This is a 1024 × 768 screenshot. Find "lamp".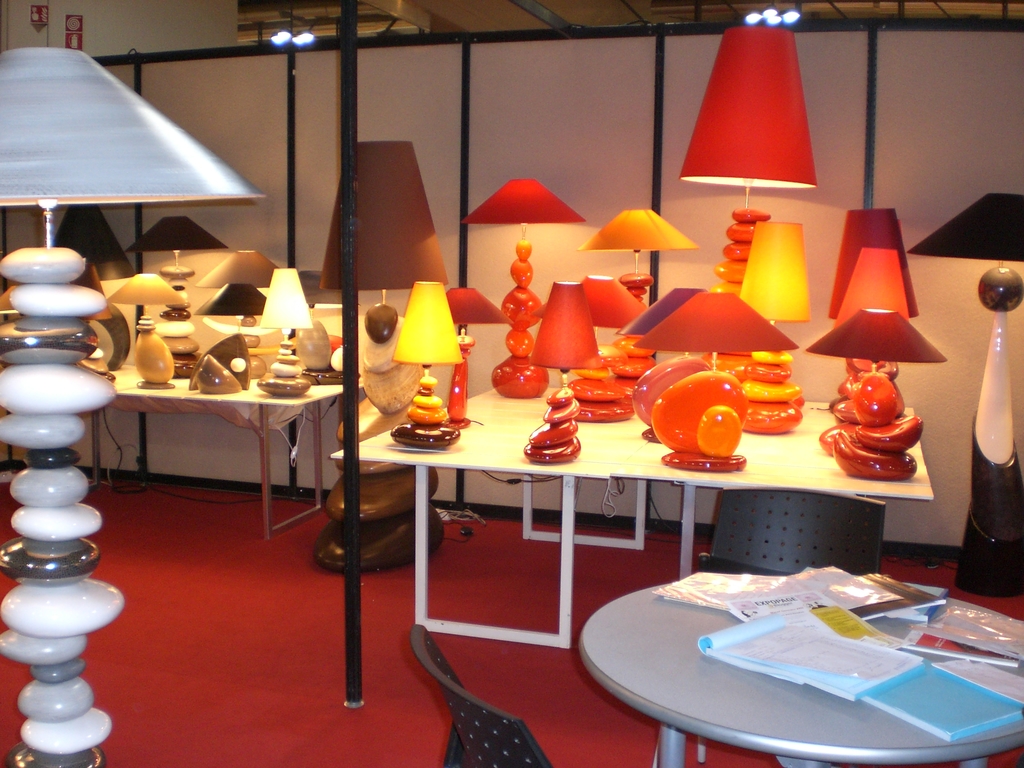
Bounding box: <bbox>827, 206, 920, 422</bbox>.
